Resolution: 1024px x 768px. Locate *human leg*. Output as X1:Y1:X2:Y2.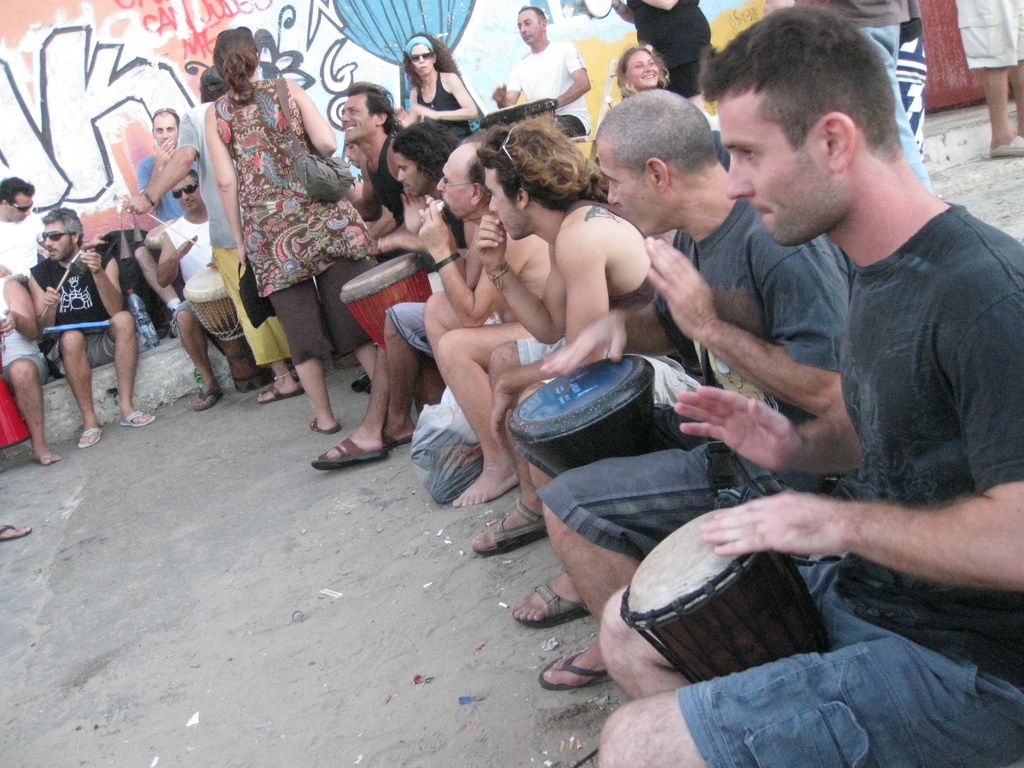
449:327:531:504.
